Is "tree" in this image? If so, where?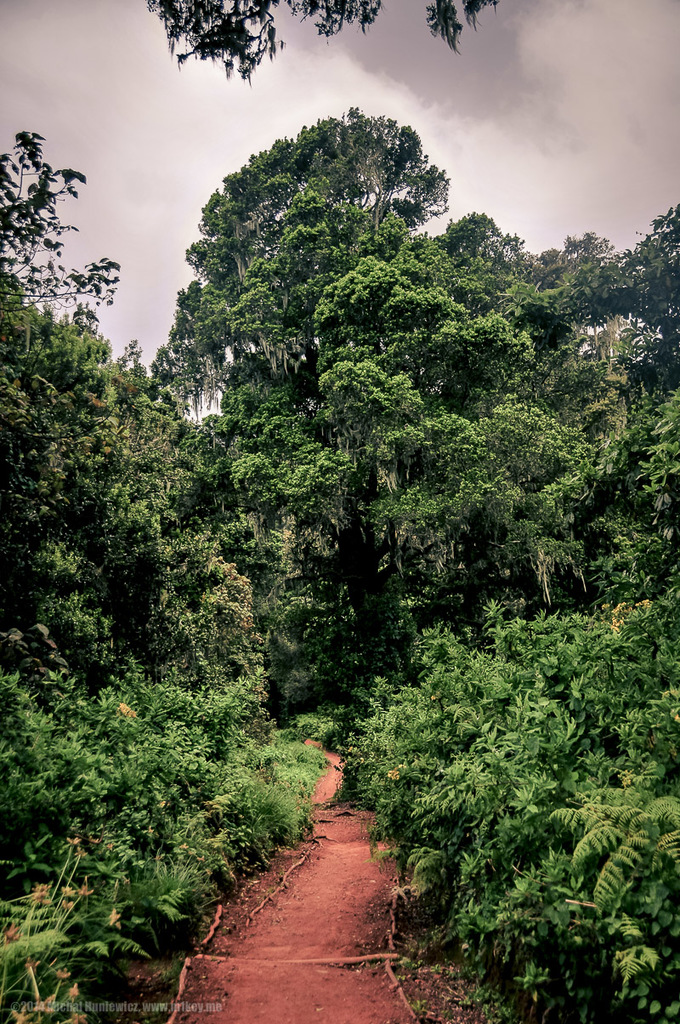
Yes, at BBox(351, 108, 448, 225).
